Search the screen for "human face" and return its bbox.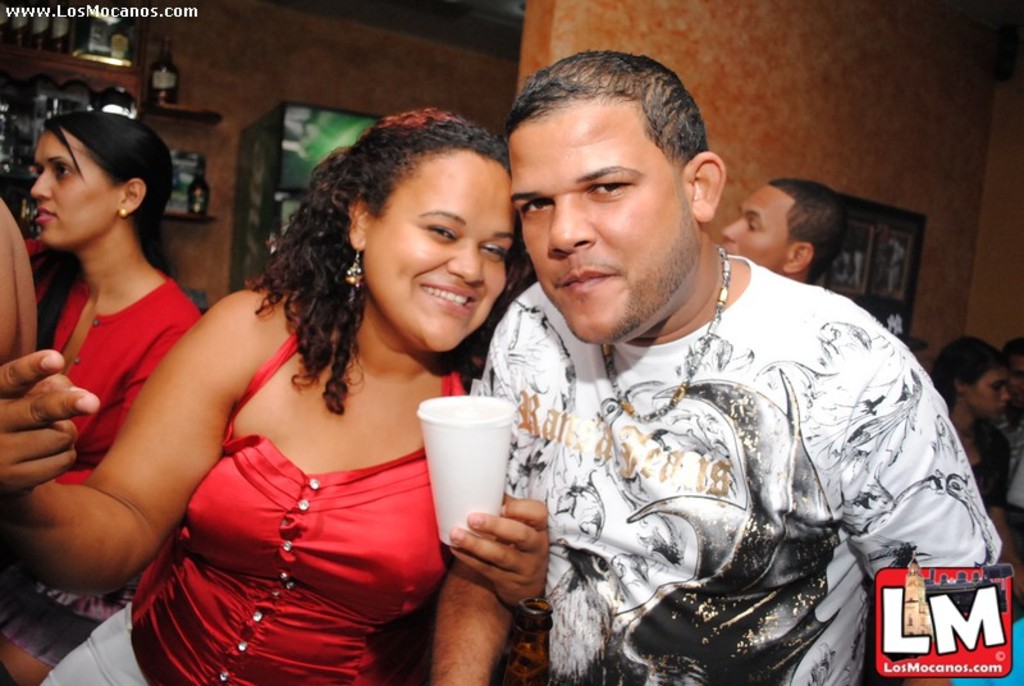
Found: 710:177:799:274.
